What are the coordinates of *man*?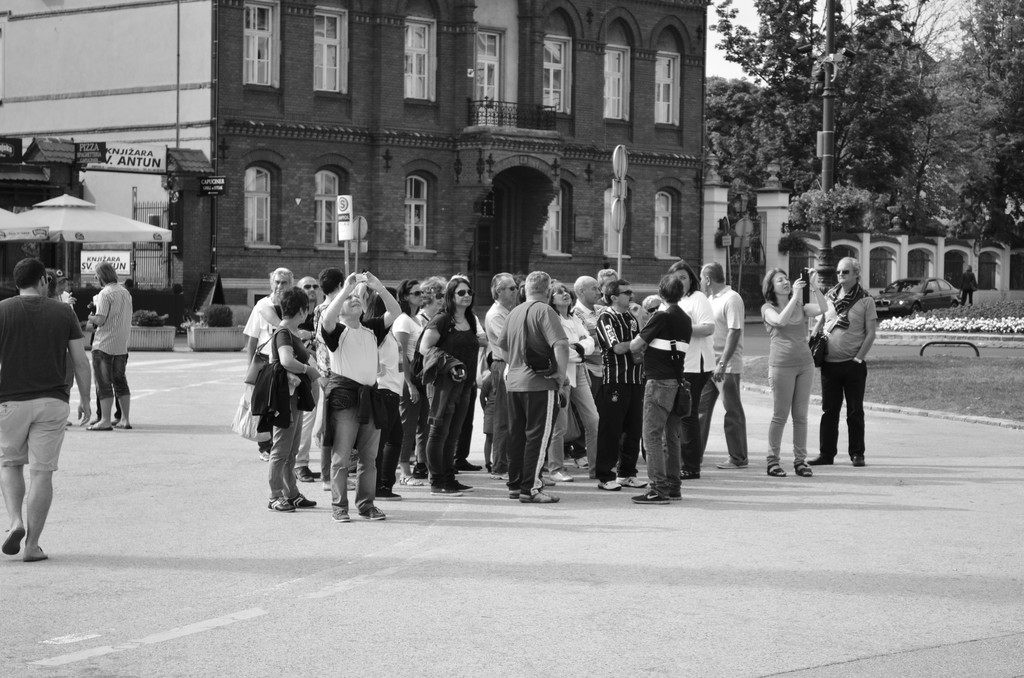
x1=322, y1=267, x2=402, y2=524.
